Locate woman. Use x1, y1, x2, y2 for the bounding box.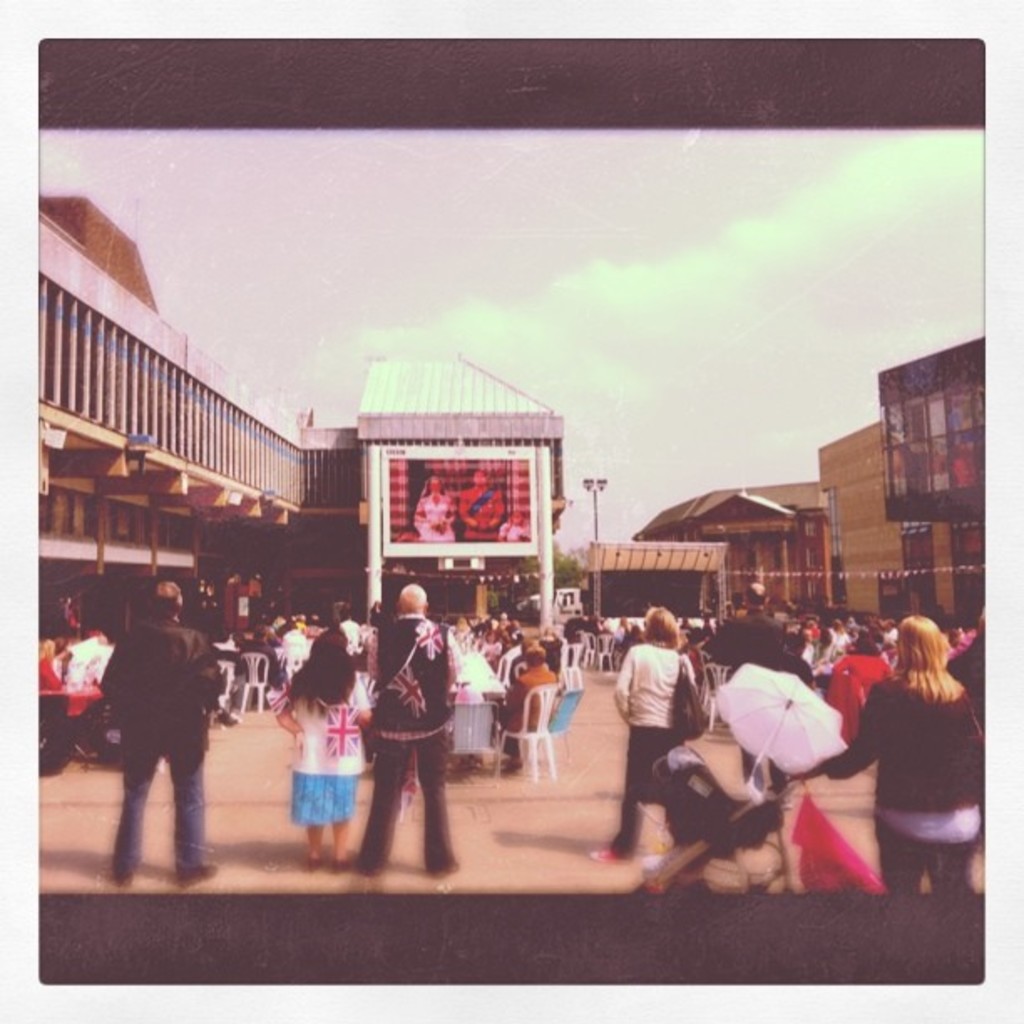
599, 596, 708, 868.
